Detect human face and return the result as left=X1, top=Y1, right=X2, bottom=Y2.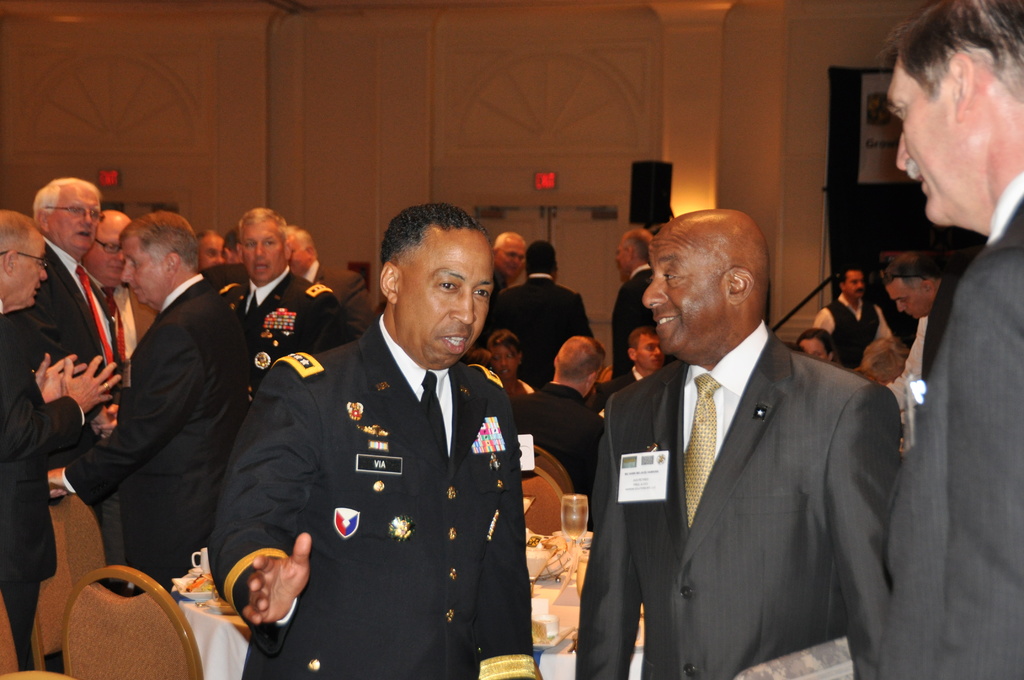
left=884, top=60, right=967, bottom=225.
